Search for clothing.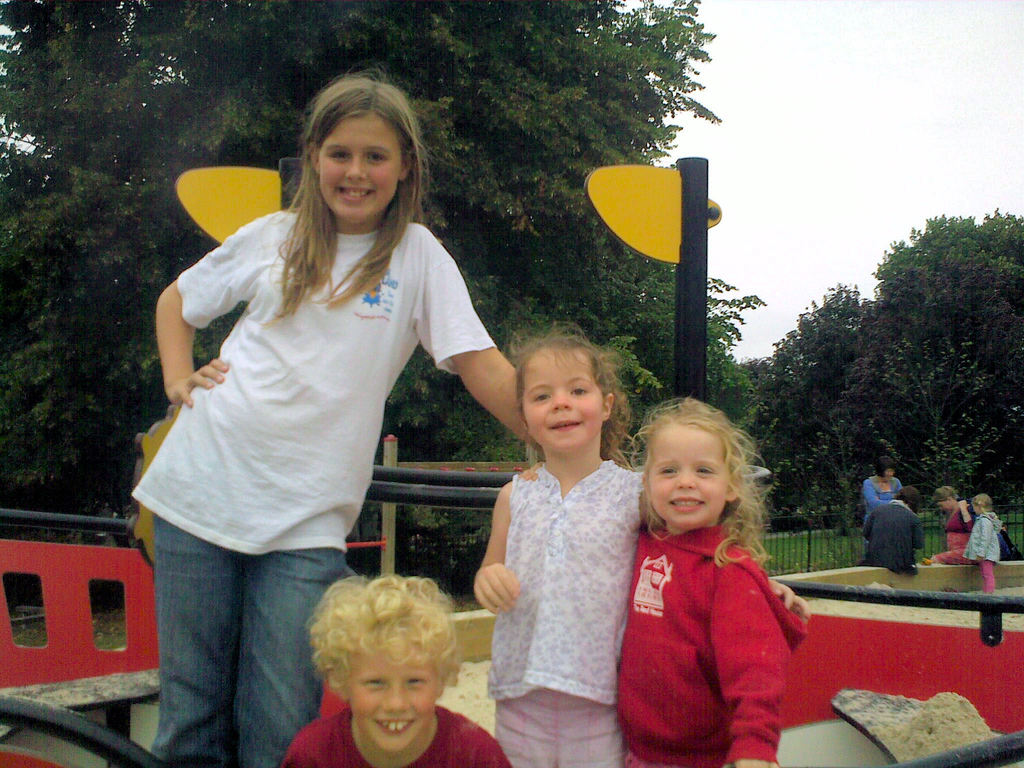
Found at region(863, 467, 909, 515).
